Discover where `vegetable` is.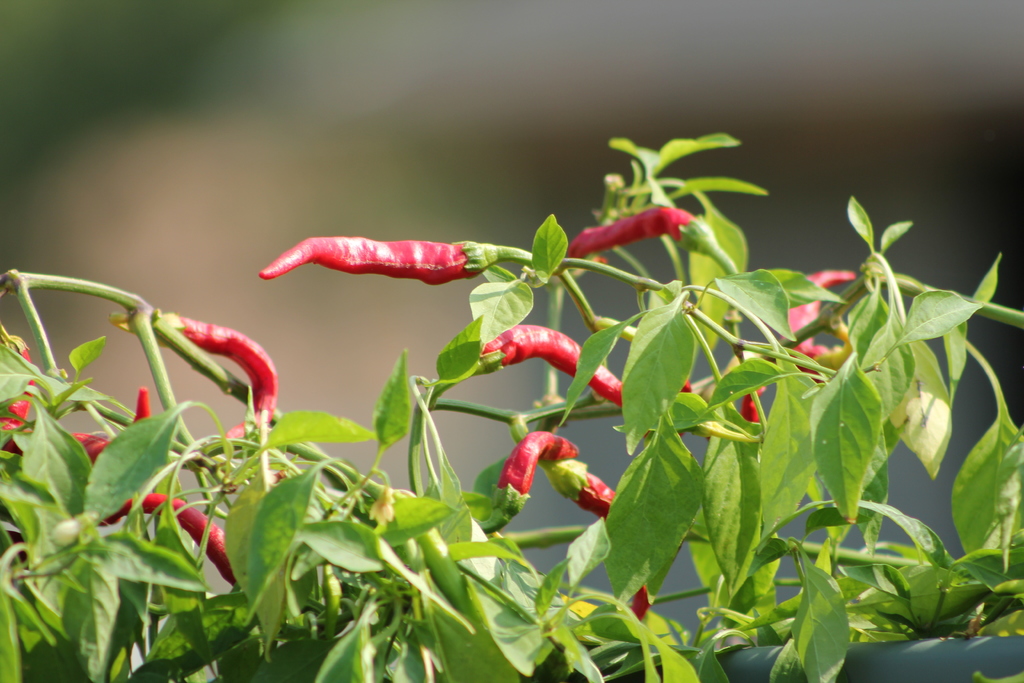
Discovered at left=132, top=388, right=154, bottom=425.
